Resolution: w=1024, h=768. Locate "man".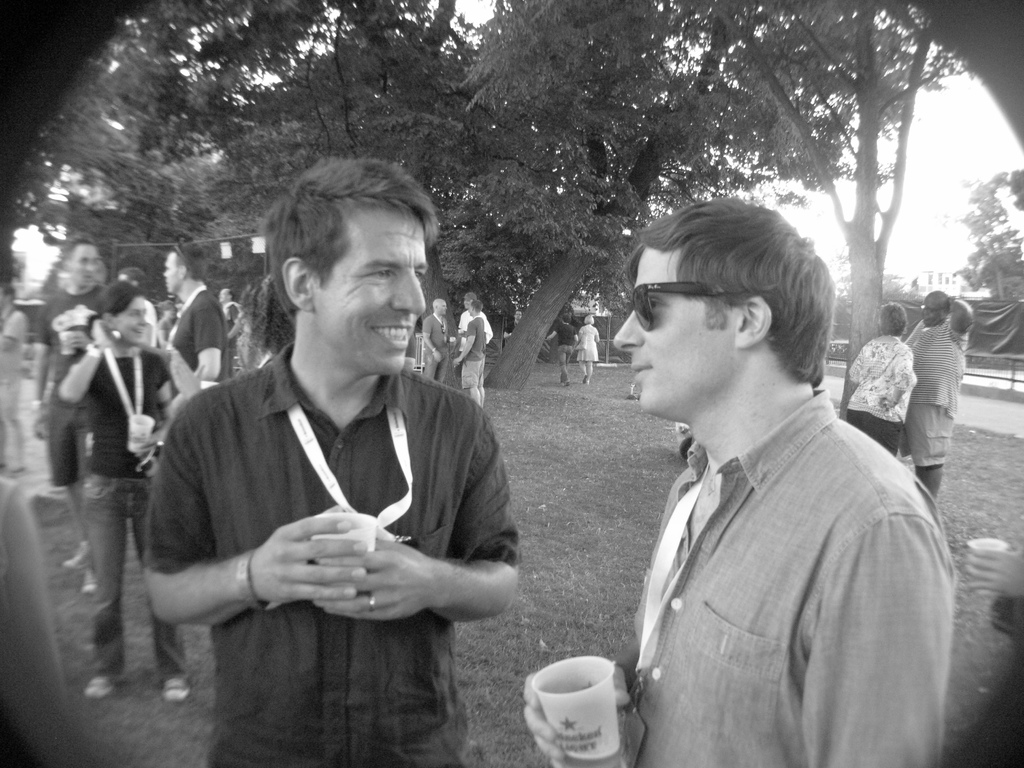
<bbox>547, 235, 961, 767</bbox>.
